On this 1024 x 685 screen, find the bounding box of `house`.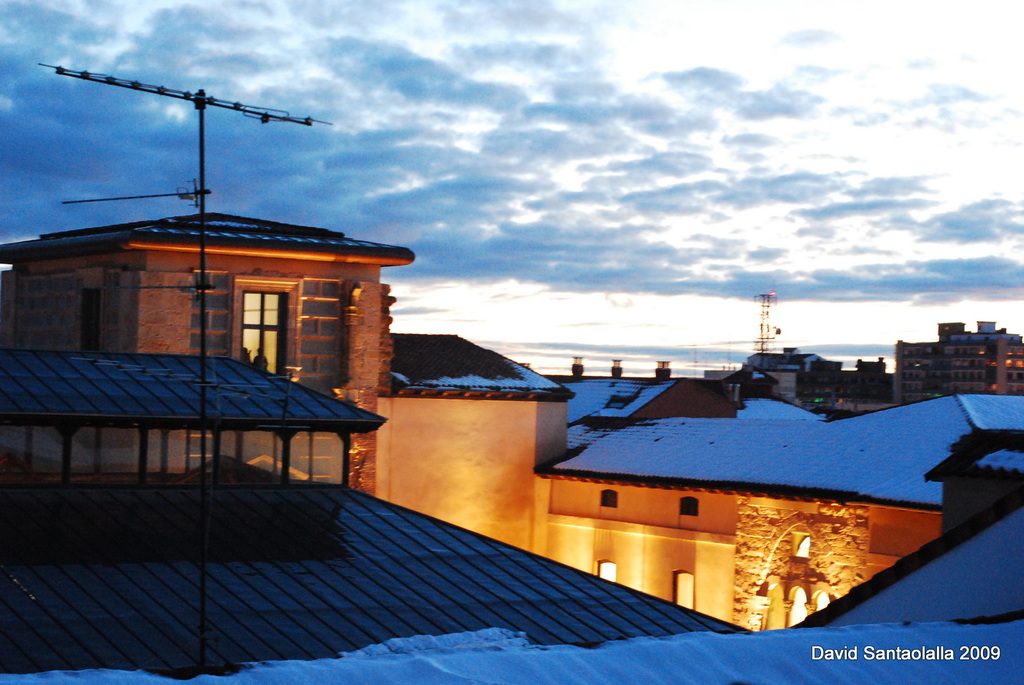
Bounding box: pyautogui.locateOnScreen(372, 333, 580, 567).
